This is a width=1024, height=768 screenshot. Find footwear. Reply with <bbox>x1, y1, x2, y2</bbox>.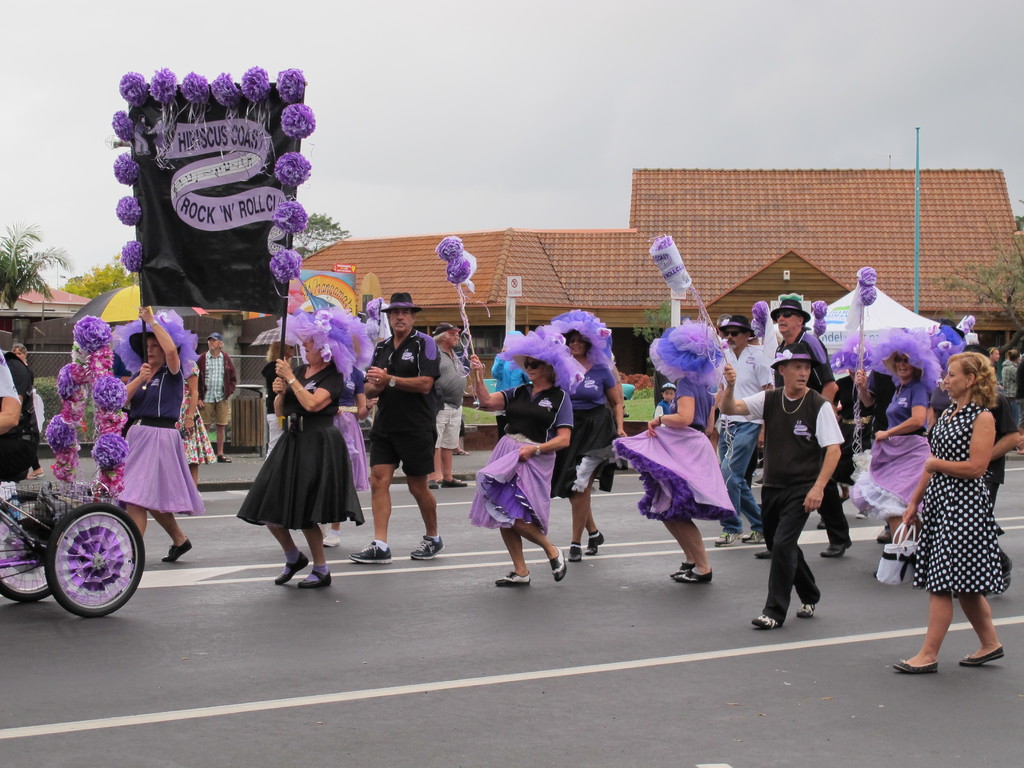
<bbox>272, 550, 312, 584</bbox>.
